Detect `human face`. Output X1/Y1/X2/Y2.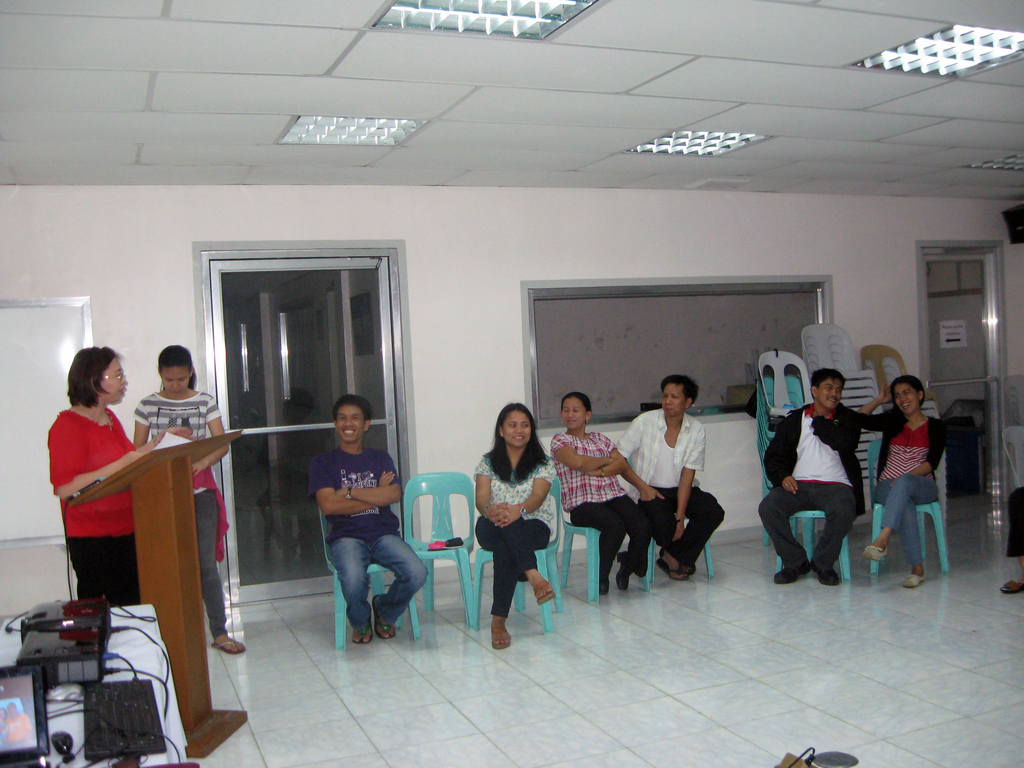
159/362/191/393.
